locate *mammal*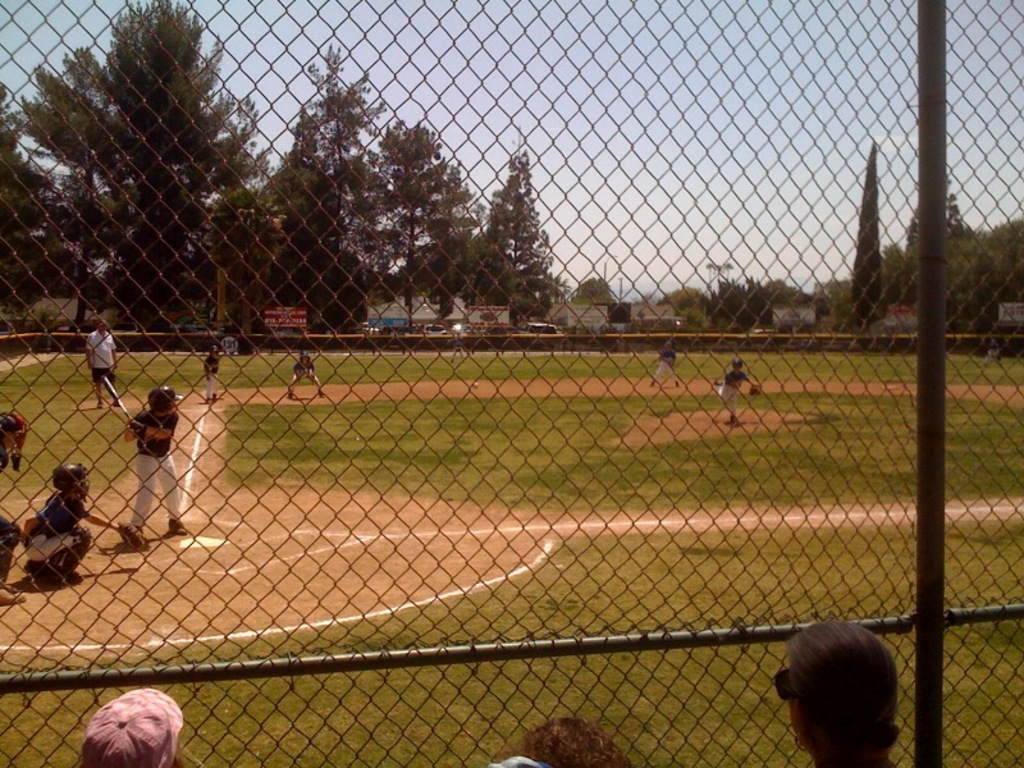
<box>0,412,27,607</box>
